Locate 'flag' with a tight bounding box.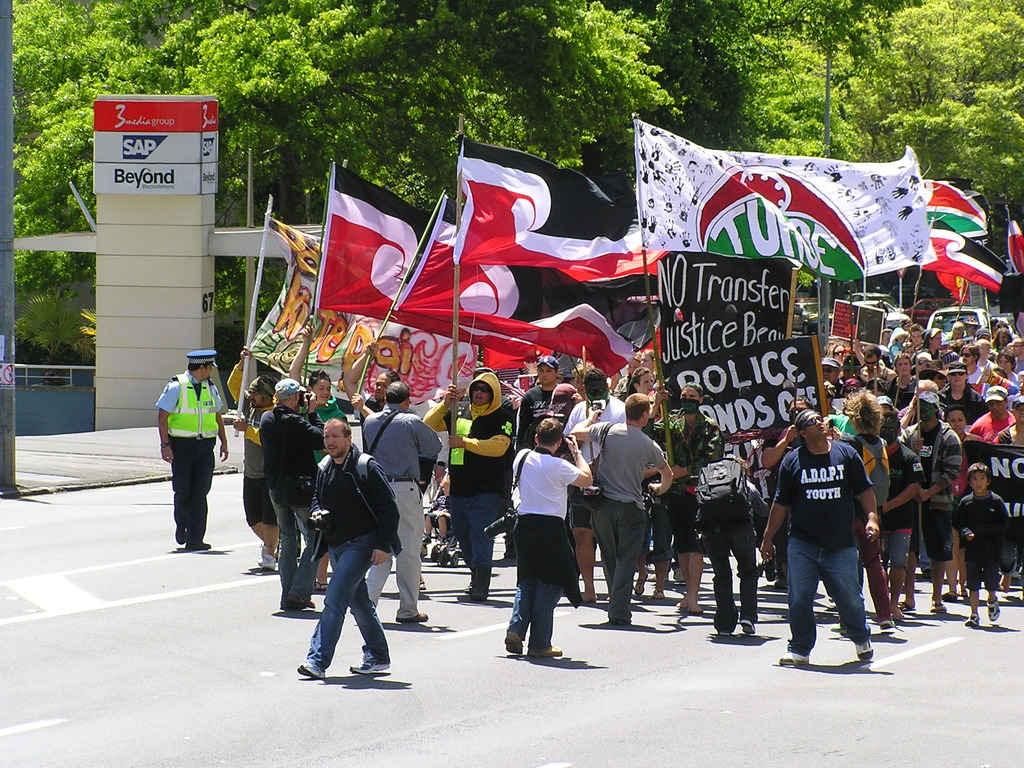
<region>459, 126, 663, 273</region>.
